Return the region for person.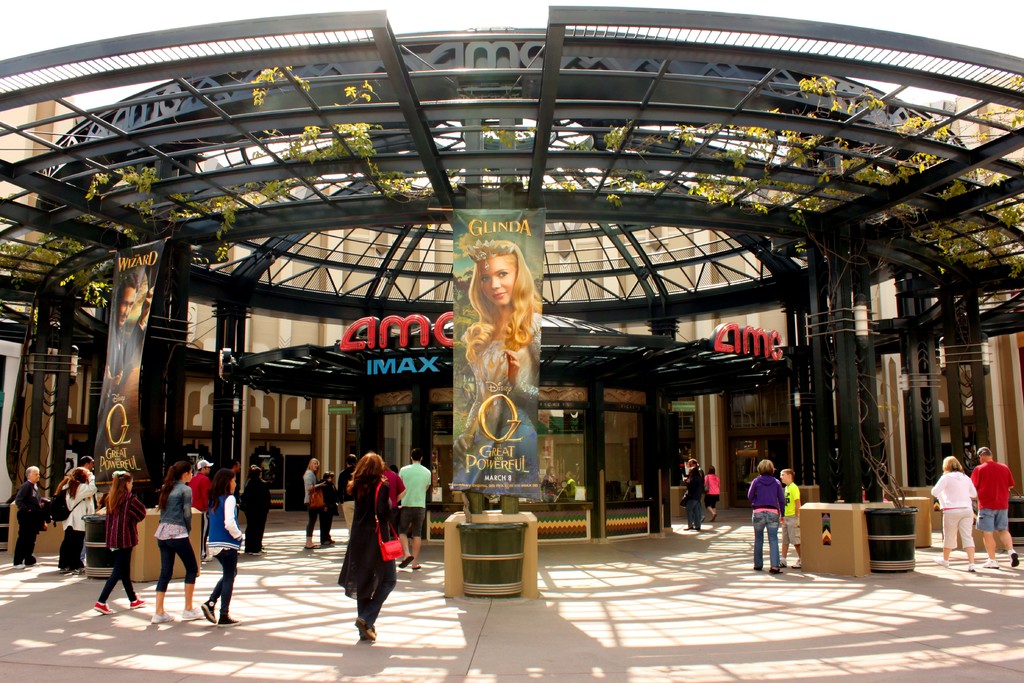
box=[63, 470, 95, 573].
